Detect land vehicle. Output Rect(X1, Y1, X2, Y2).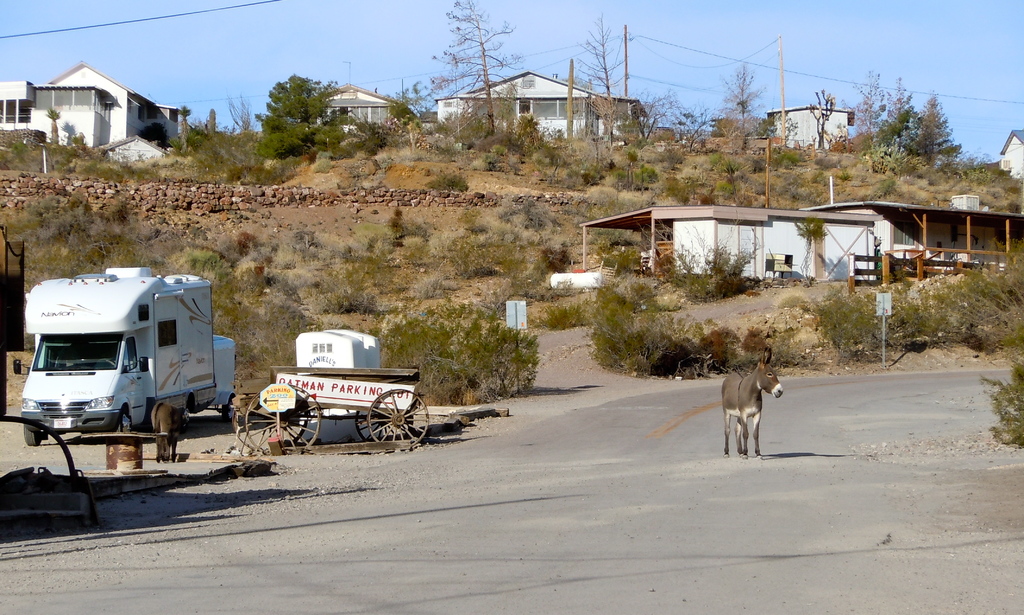
Rect(241, 365, 435, 454).
